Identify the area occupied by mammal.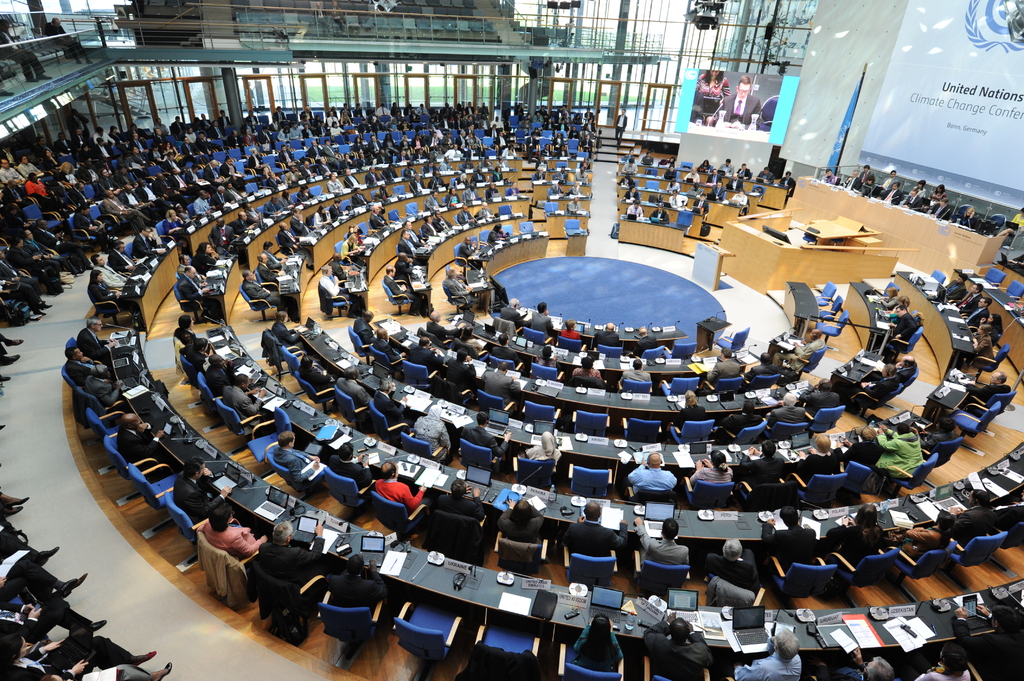
Area: (left=668, top=188, right=686, bottom=208).
